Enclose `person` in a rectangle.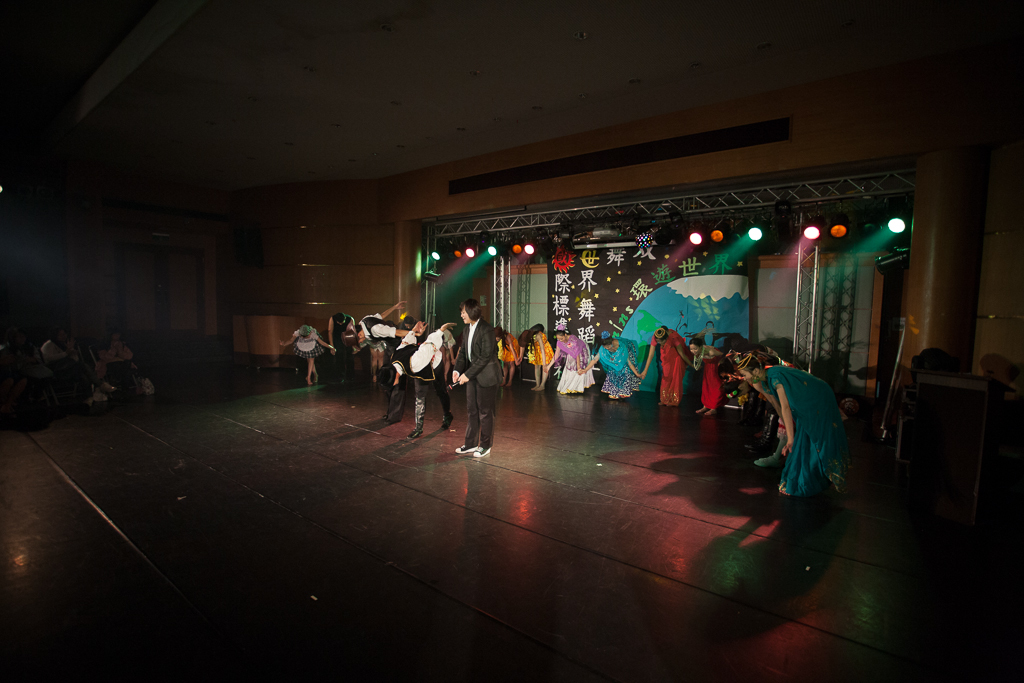
[718, 356, 802, 471].
